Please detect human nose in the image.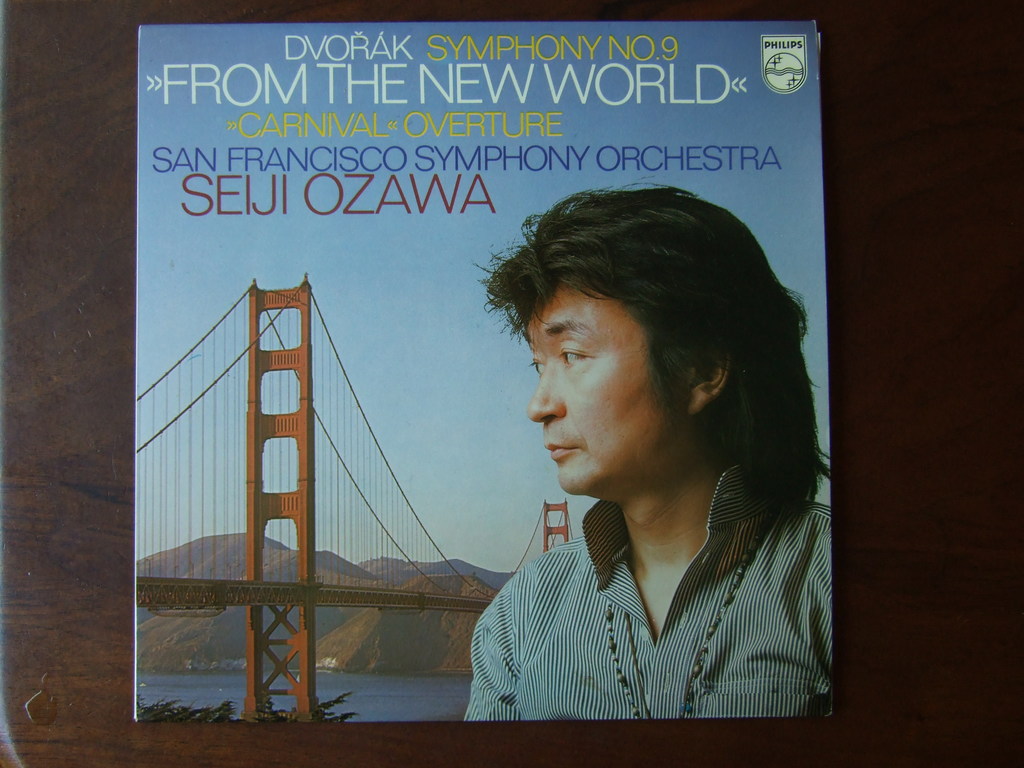
533 351 565 419.
